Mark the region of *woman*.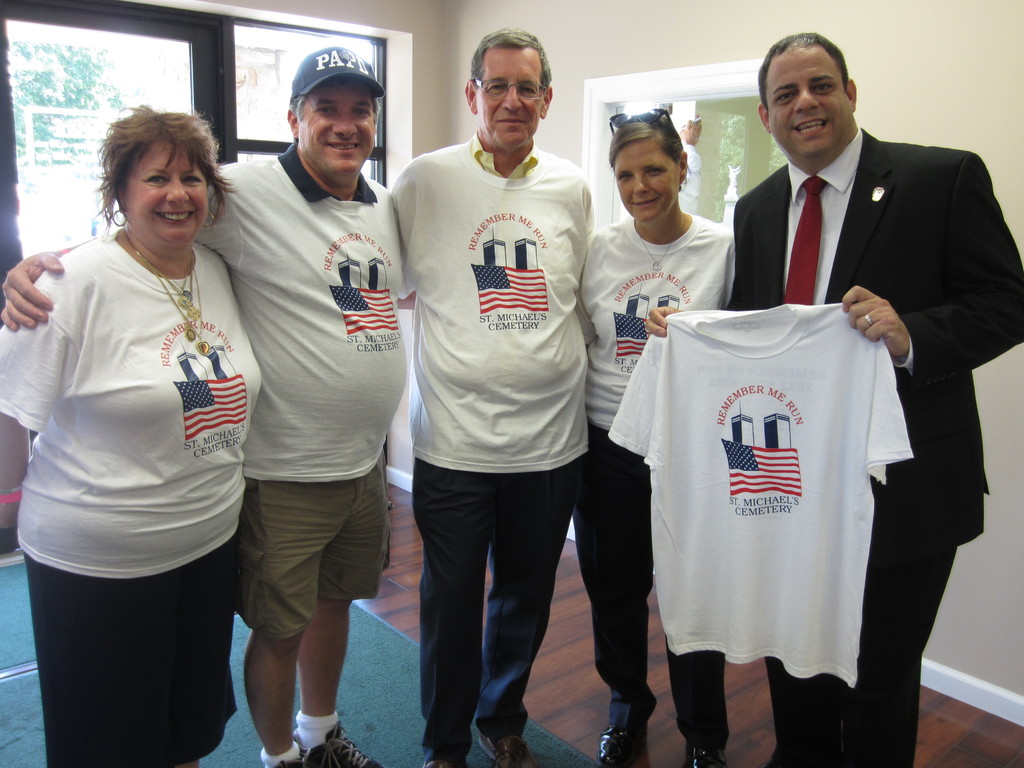
Region: region(12, 71, 269, 766).
